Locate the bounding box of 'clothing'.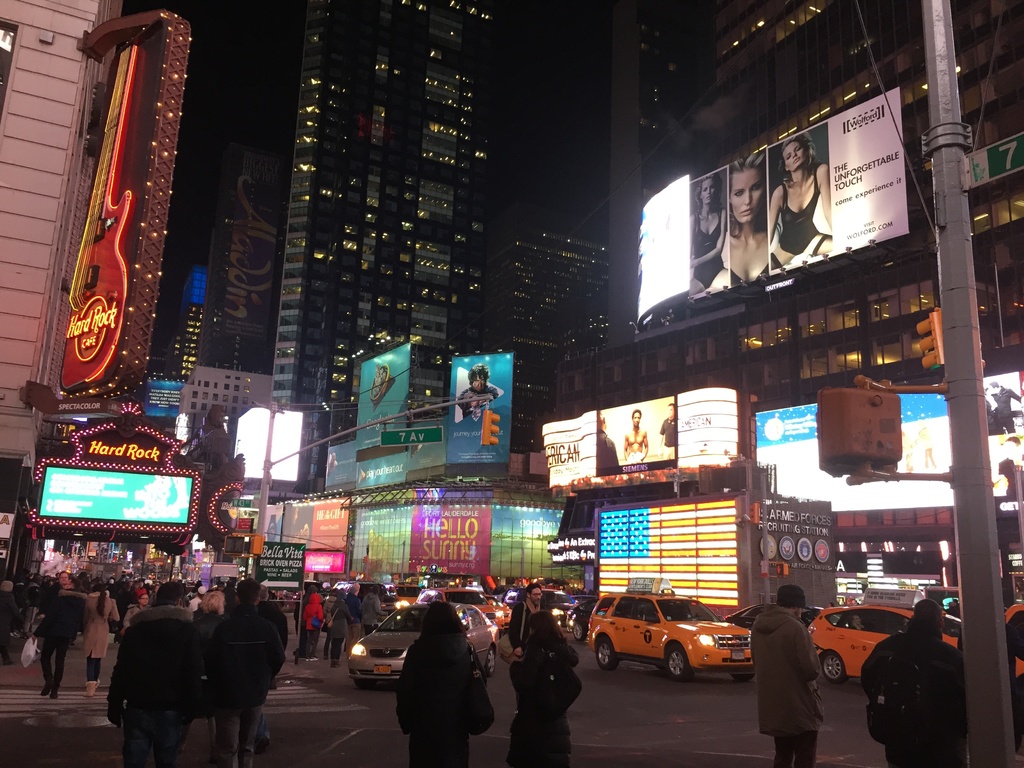
Bounding box: select_region(0, 591, 21, 660).
